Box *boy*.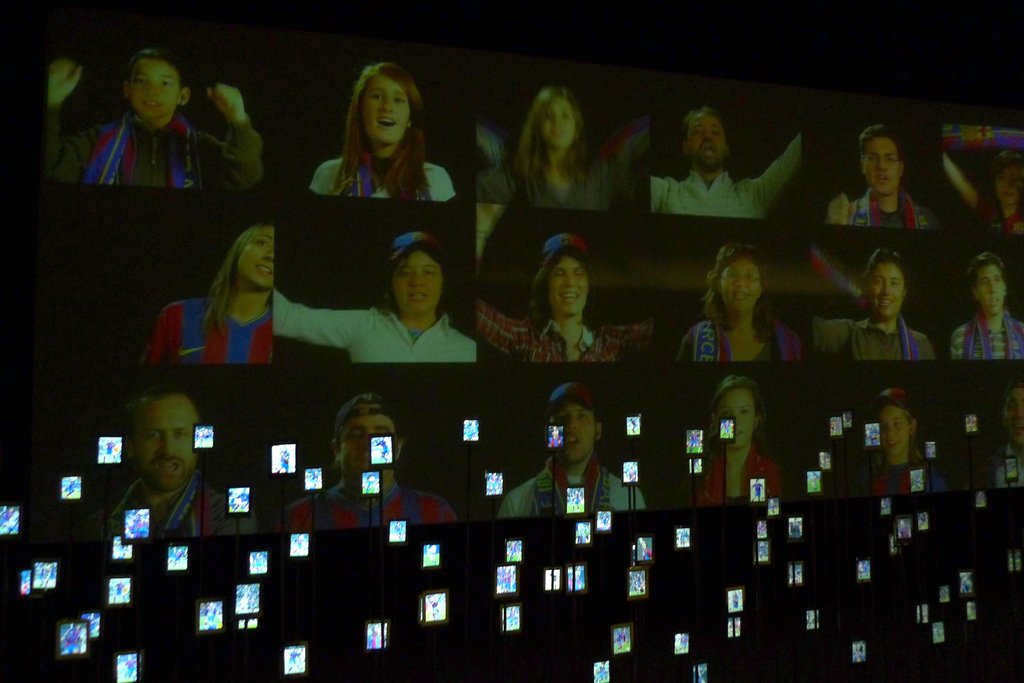
select_region(496, 383, 646, 521).
